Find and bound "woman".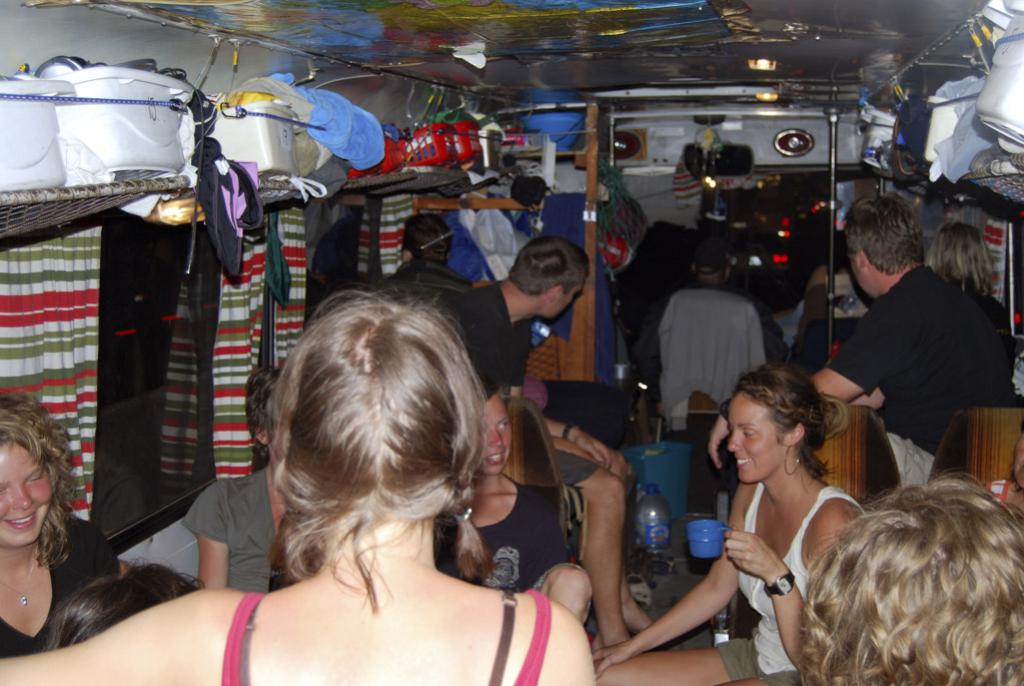
Bound: select_region(594, 370, 867, 685).
